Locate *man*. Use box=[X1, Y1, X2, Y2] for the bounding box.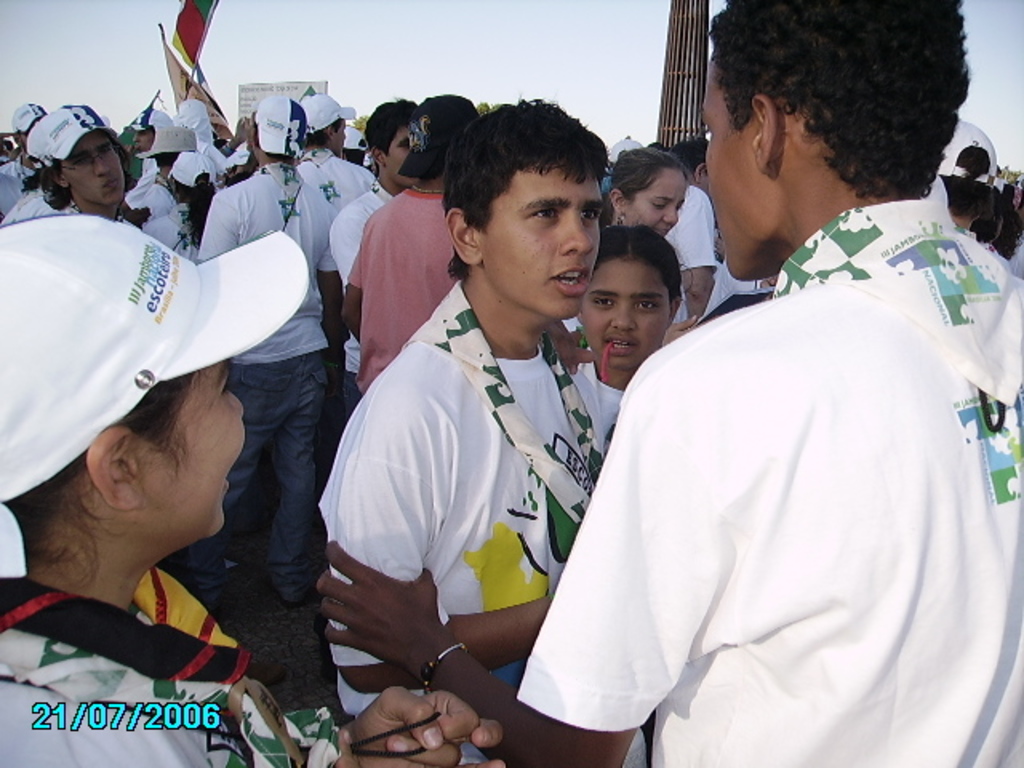
box=[317, 0, 1022, 766].
